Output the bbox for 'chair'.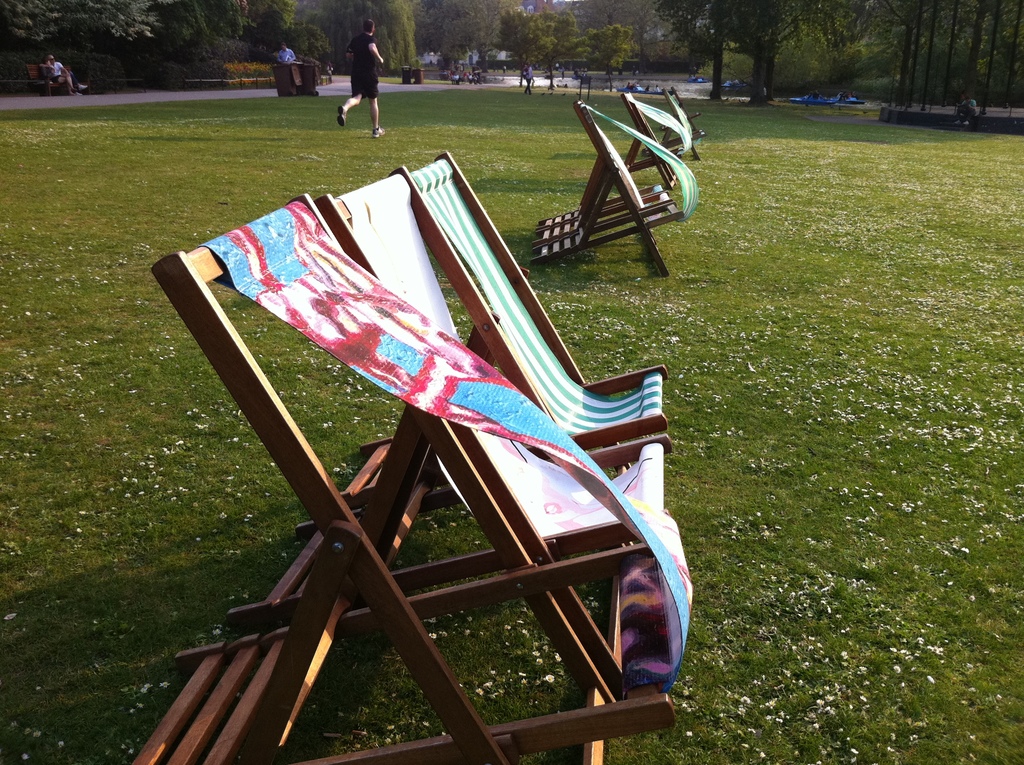
select_region(536, 58, 716, 273).
